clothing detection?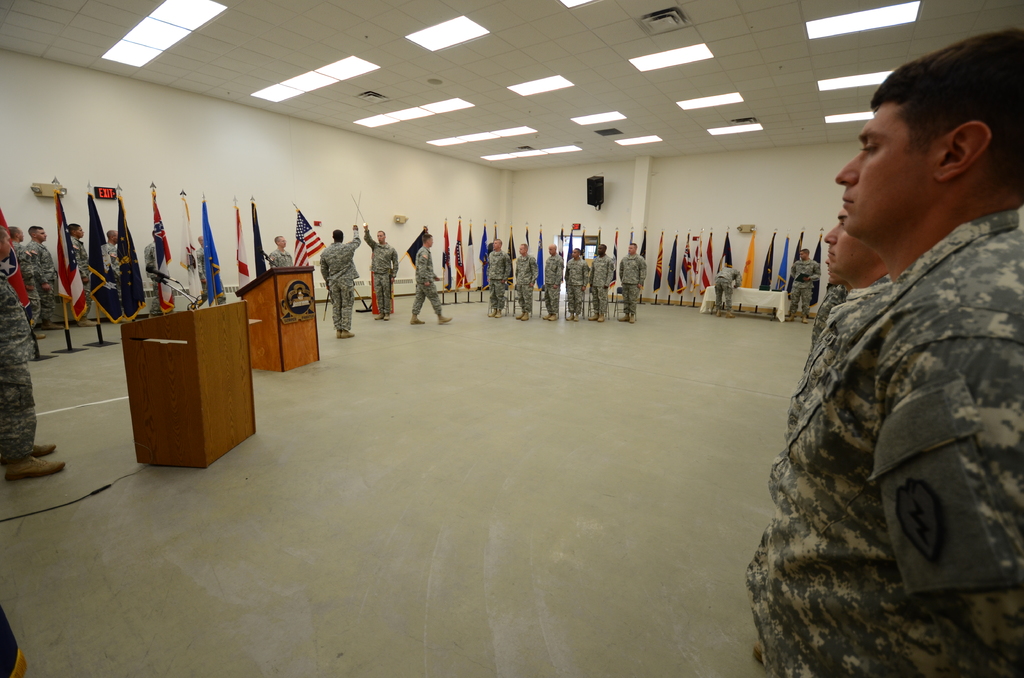
bbox=[752, 140, 1020, 658]
